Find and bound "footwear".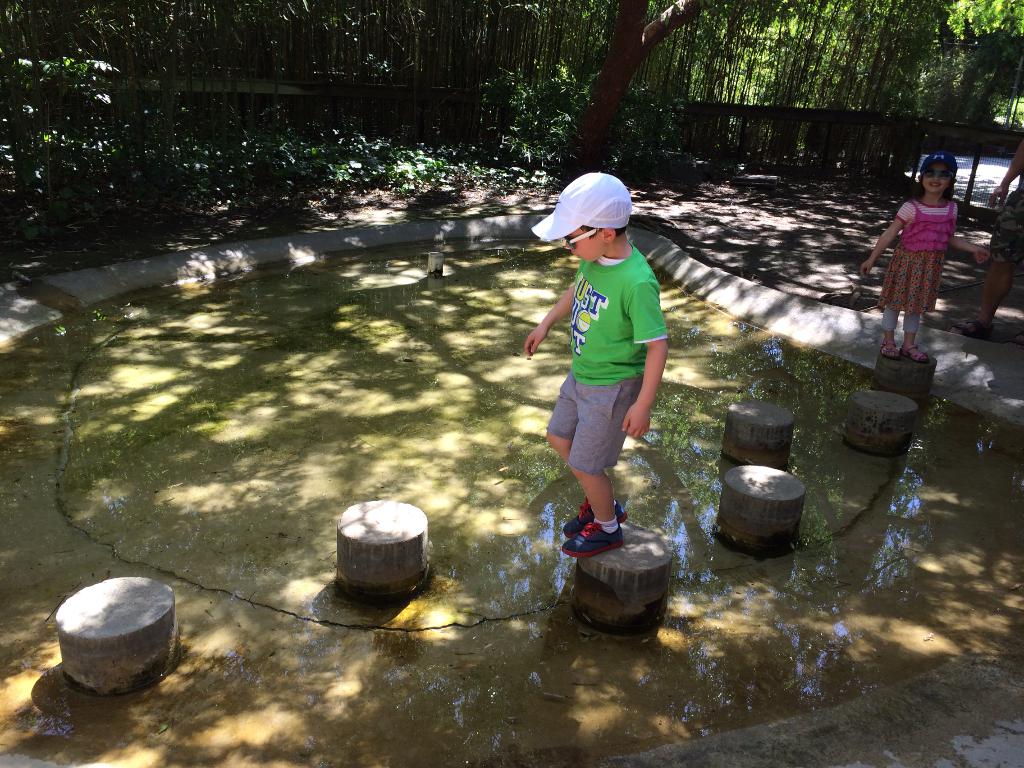
Bound: 559/498/630/539.
